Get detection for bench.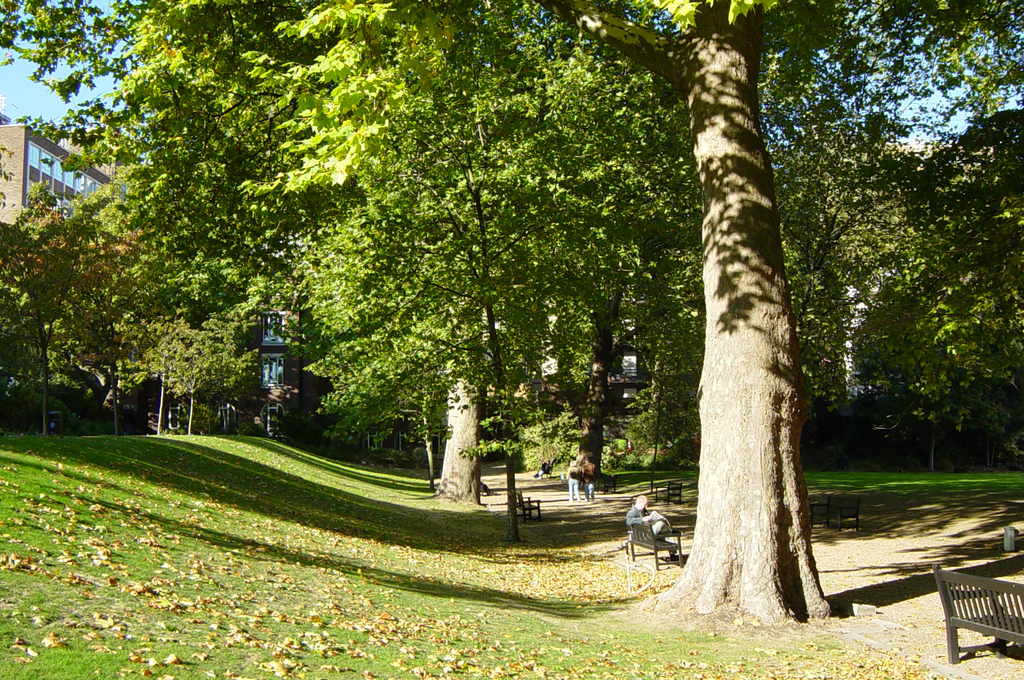
Detection: [657,483,683,505].
